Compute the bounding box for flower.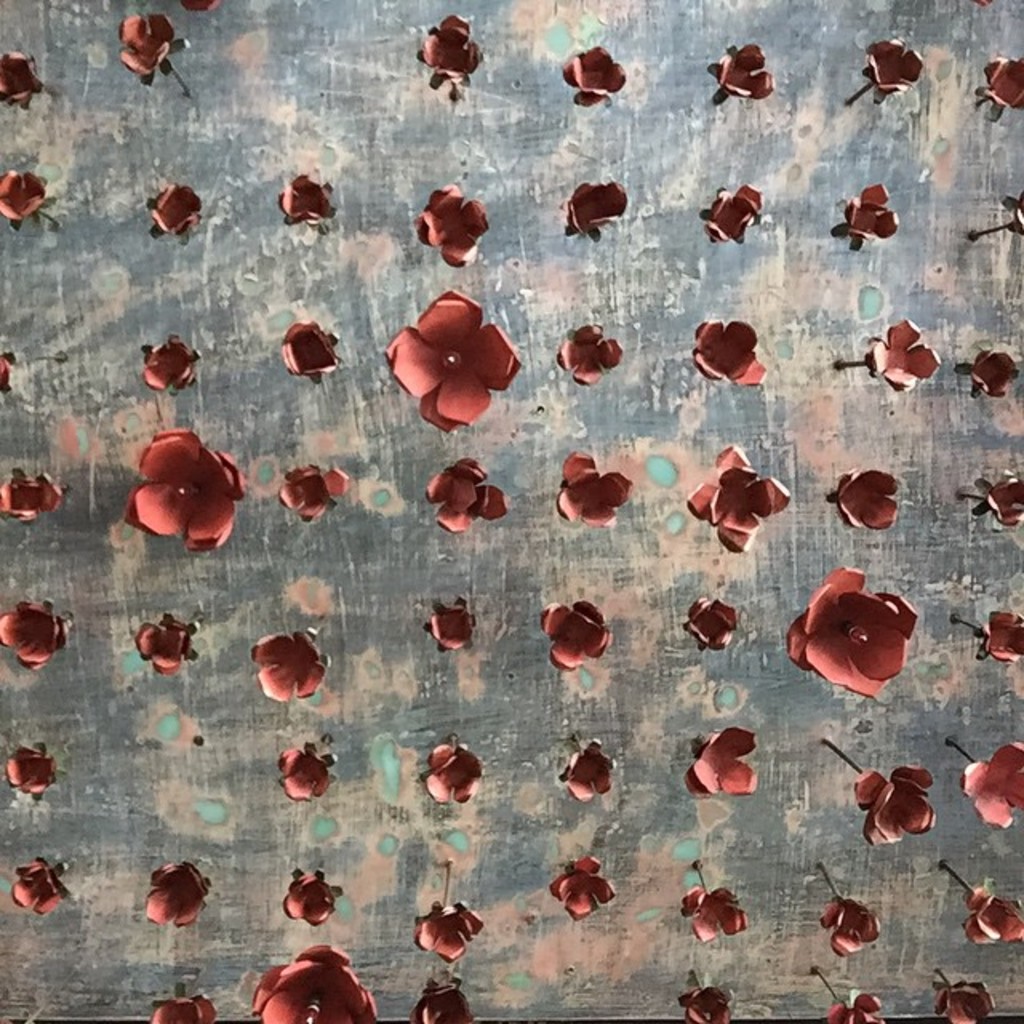
400:971:474:1022.
